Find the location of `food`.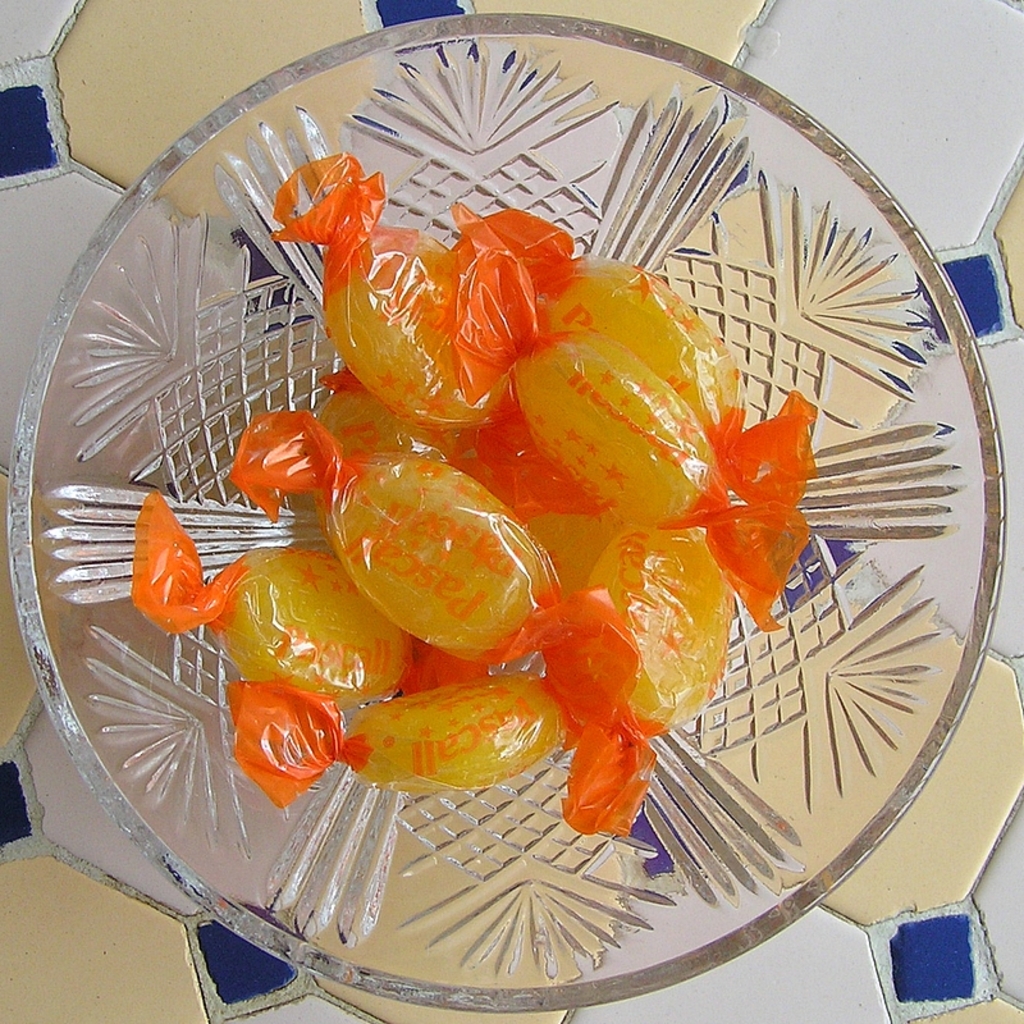
Location: bbox(577, 517, 736, 718).
